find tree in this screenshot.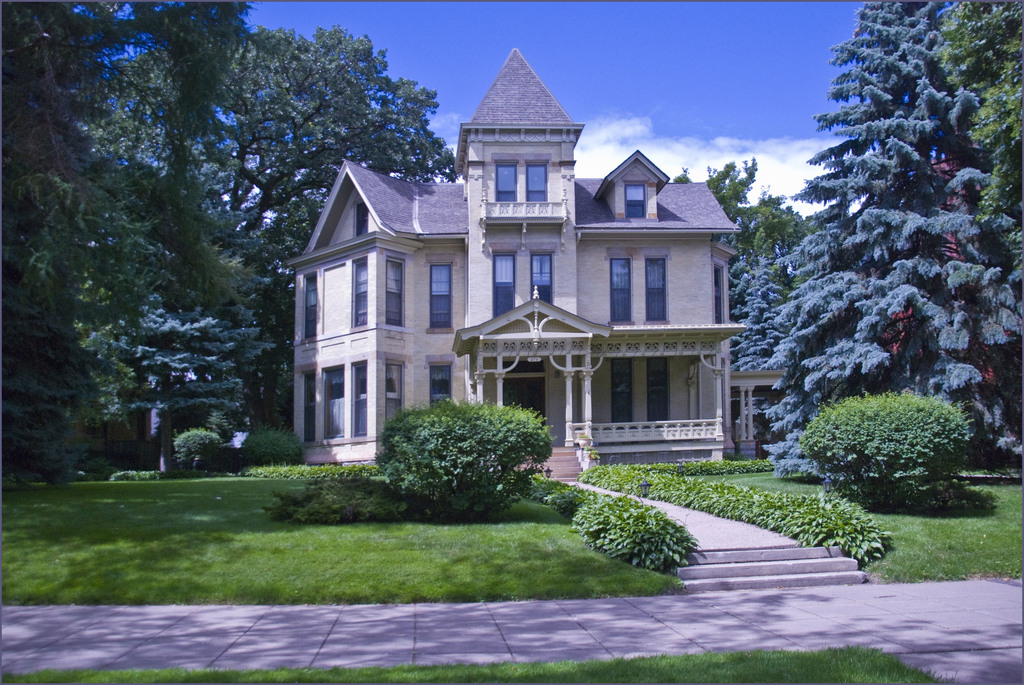
The bounding box for tree is (left=674, top=152, right=806, bottom=255).
